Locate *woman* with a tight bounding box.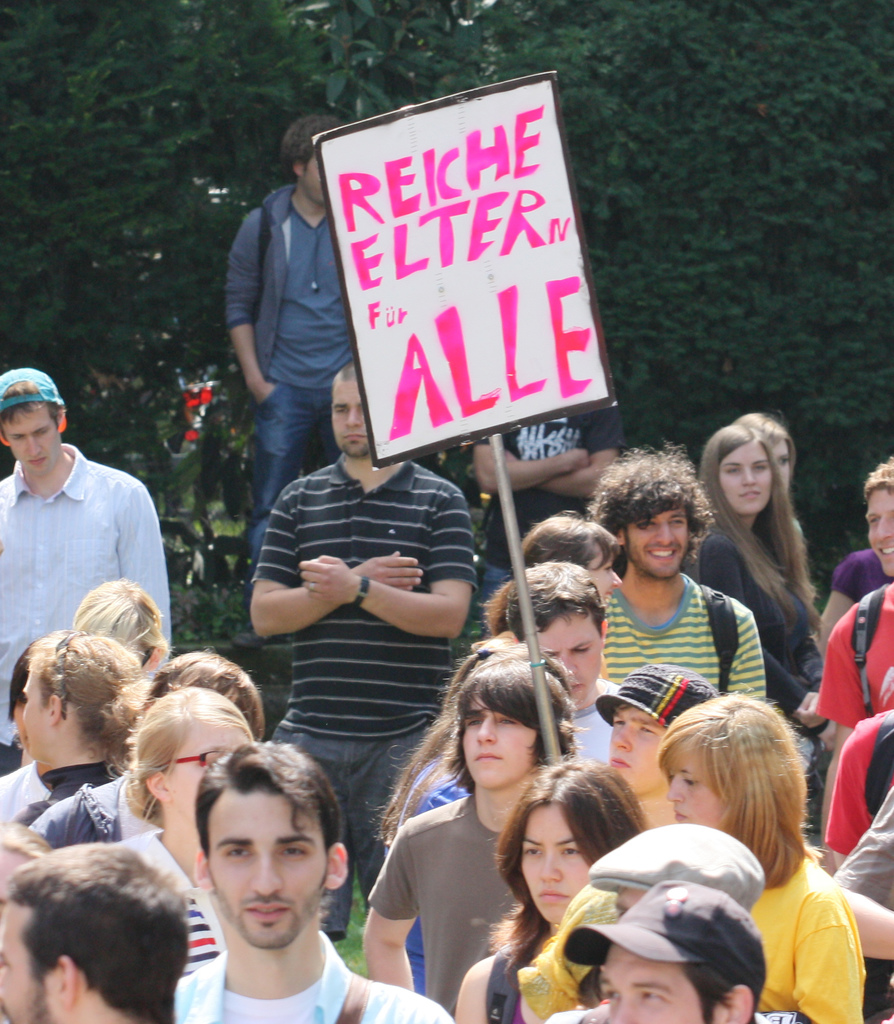
(101,685,263,980).
